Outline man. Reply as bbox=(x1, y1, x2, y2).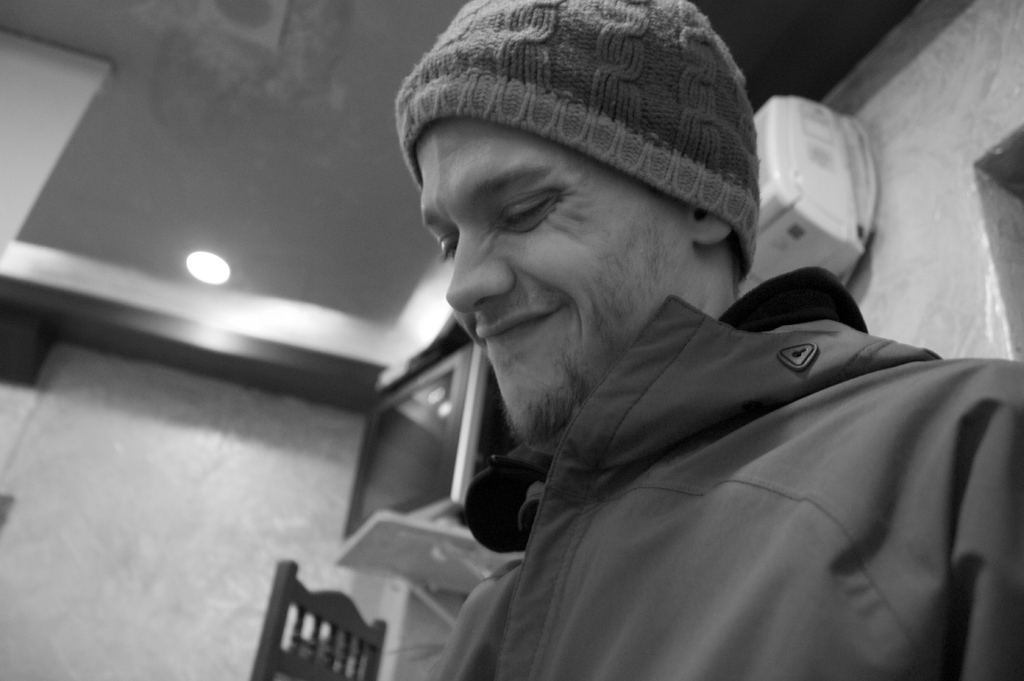
bbox=(389, 0, 1023, 680).
